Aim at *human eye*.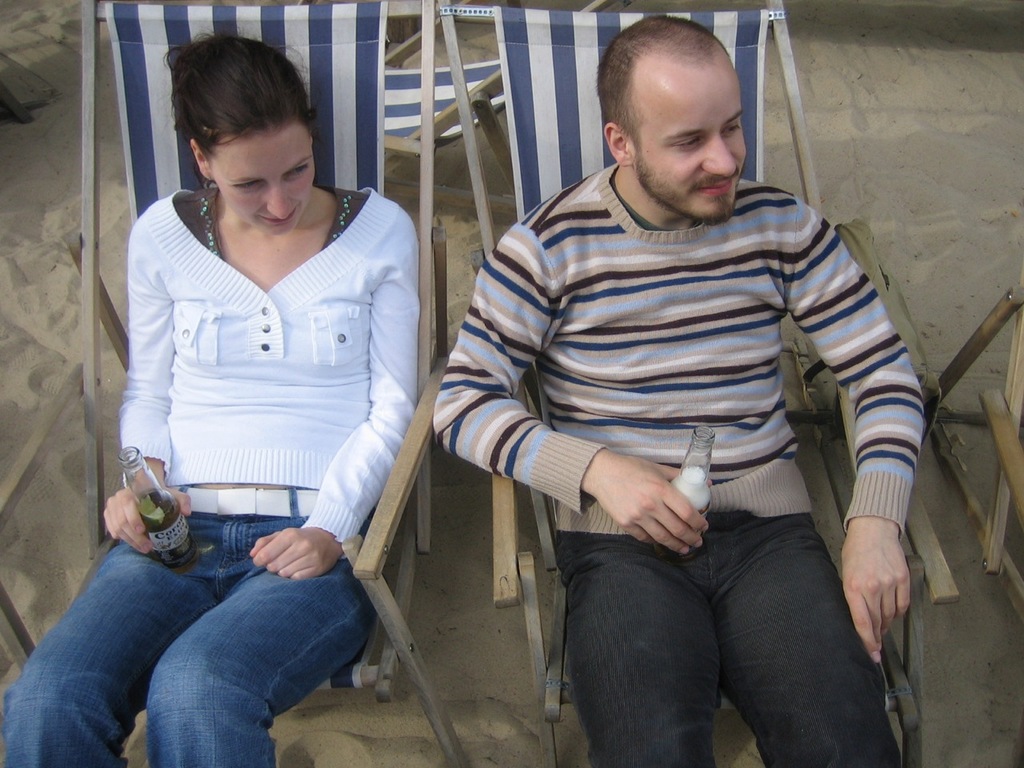
Aimed at crop(721, 121, 746, 137).
